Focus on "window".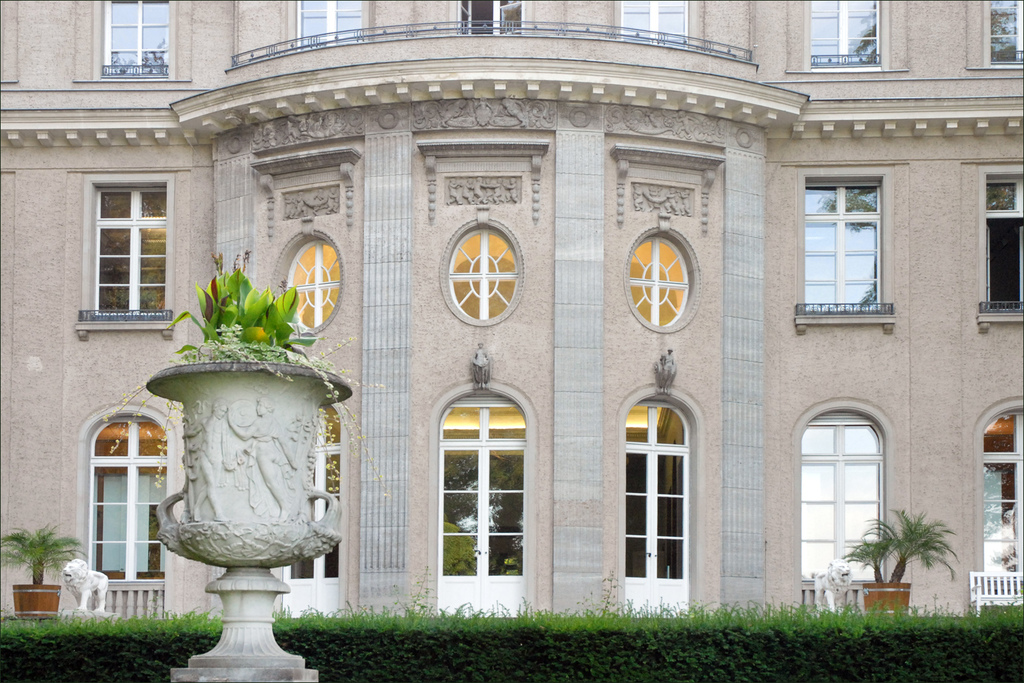
Focused at 977, 167, 1023, 322.
